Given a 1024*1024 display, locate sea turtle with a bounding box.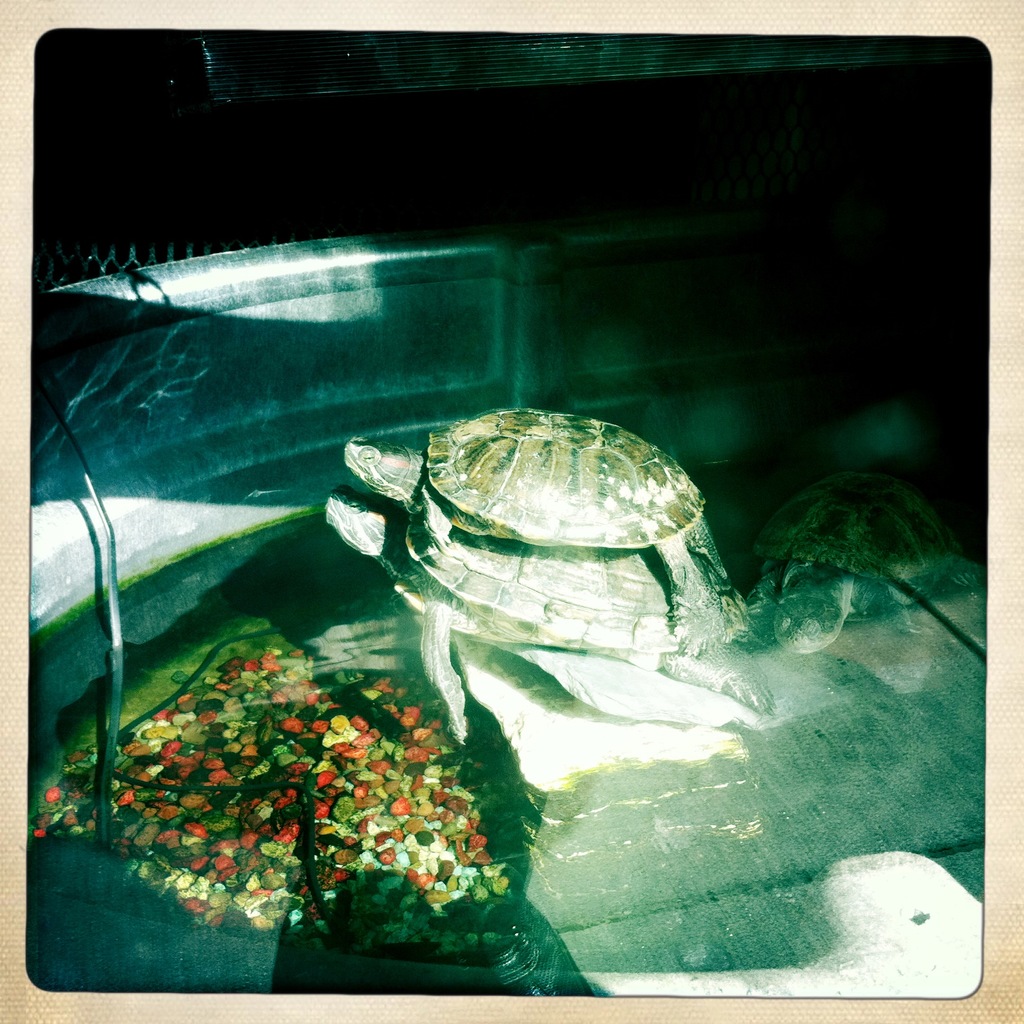
Located: 326,483,783,751.
